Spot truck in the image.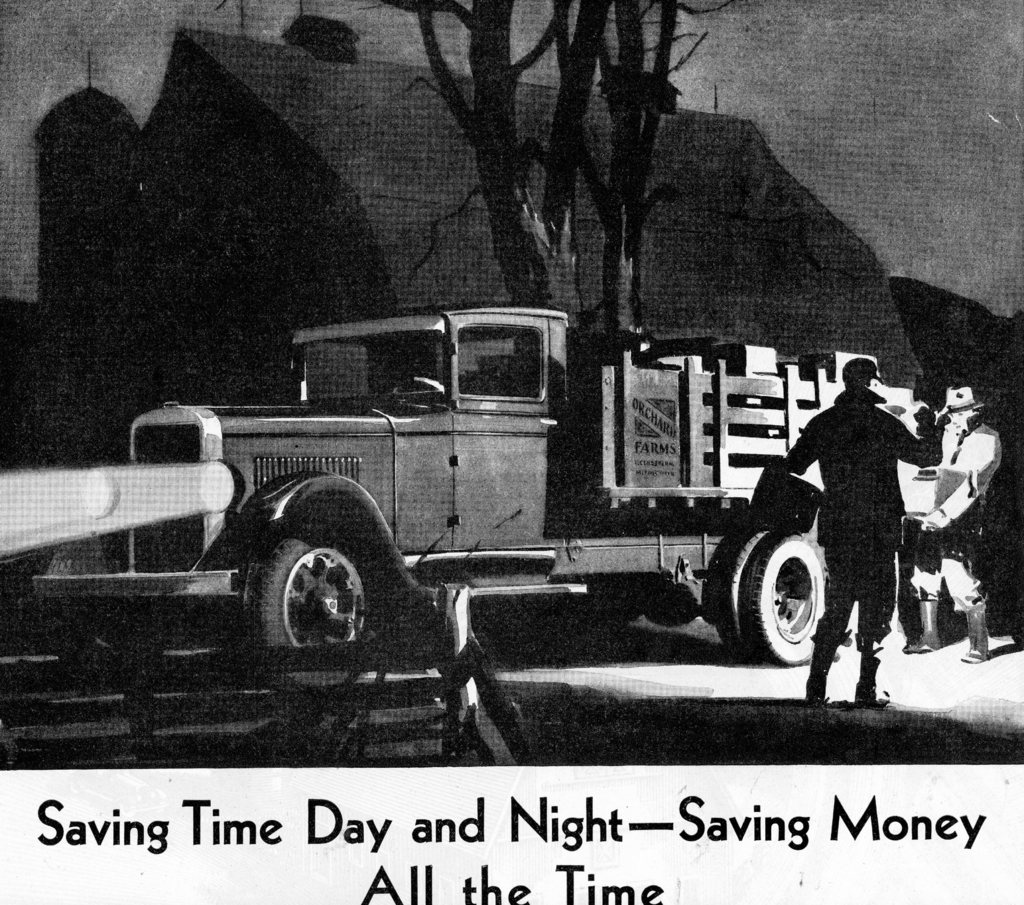
truck found at 125/301/906/685.
